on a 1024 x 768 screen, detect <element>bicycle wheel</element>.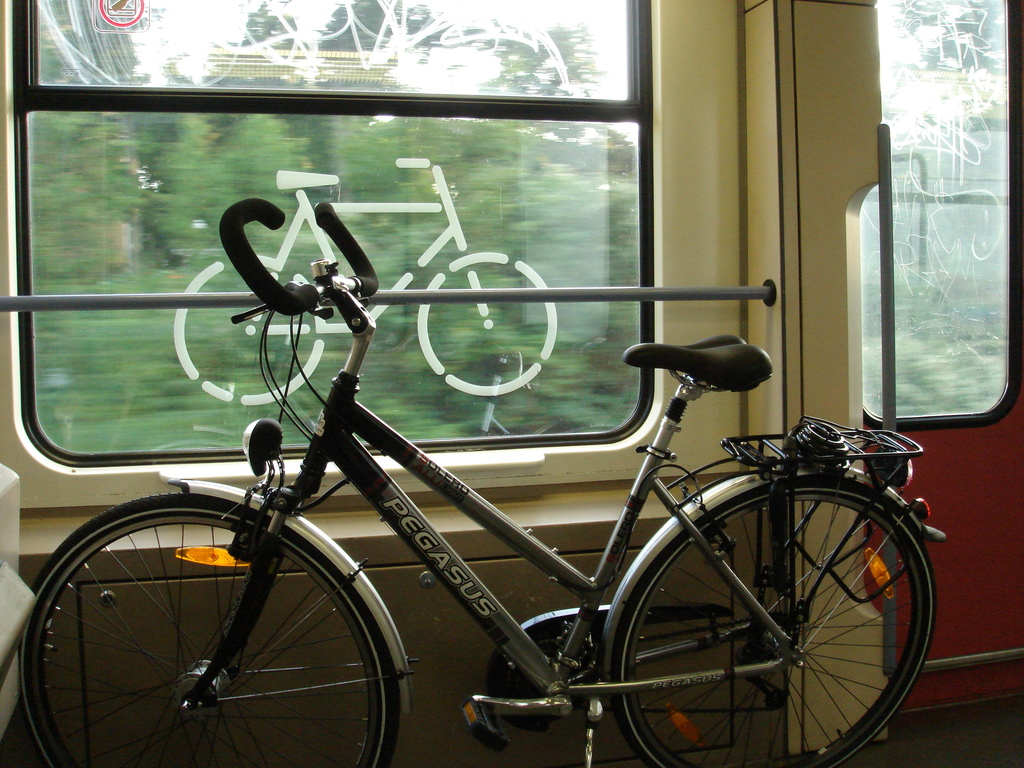
region(415, 253, 557, 393).
